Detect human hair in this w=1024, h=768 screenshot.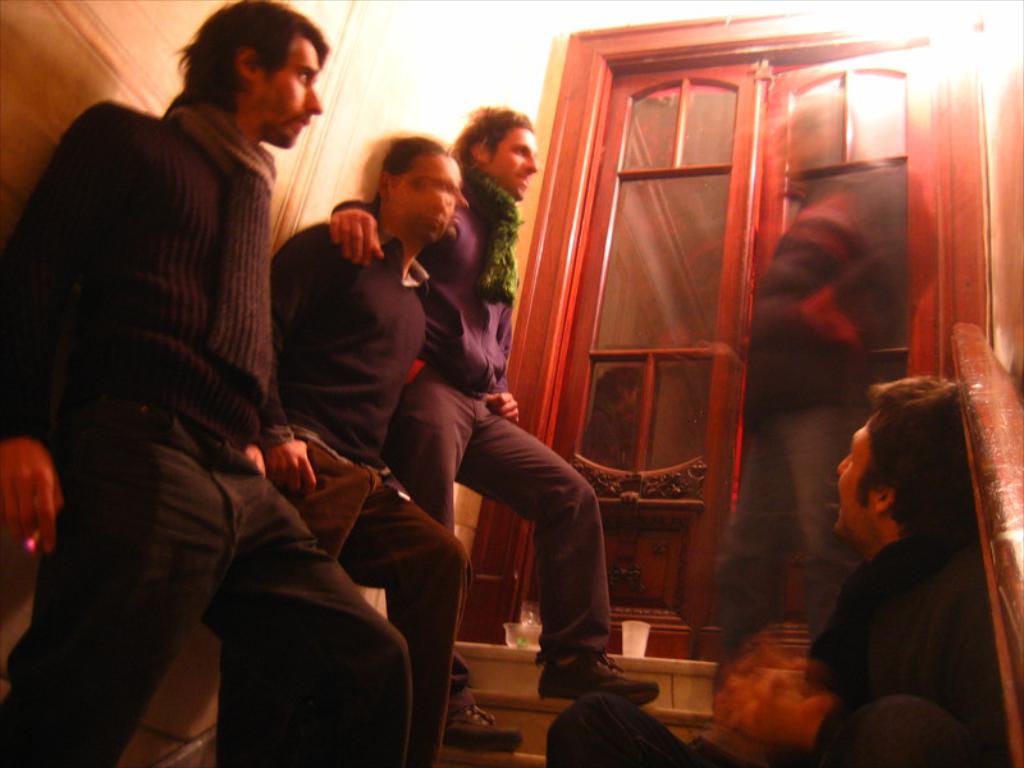
Detection: x1=352, y1=133, x2=449, y2=207.
